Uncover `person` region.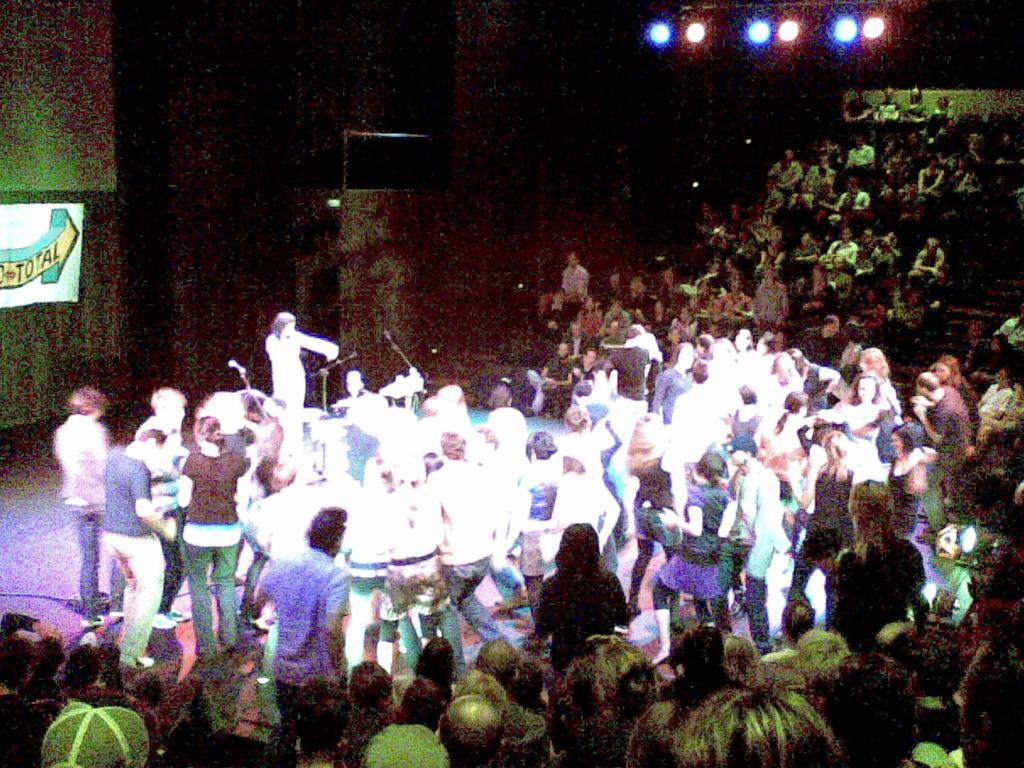
Uncovered: select_region(836, 177, 875, 212).
